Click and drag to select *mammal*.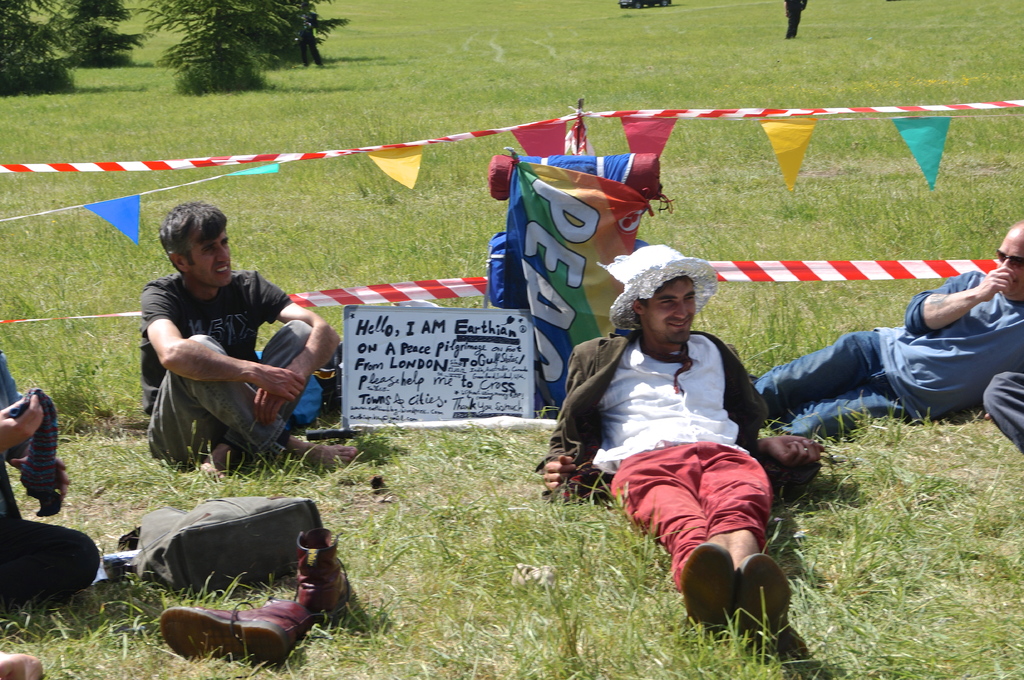
Selection: left=0, top=653, right=43, bottom=679.
